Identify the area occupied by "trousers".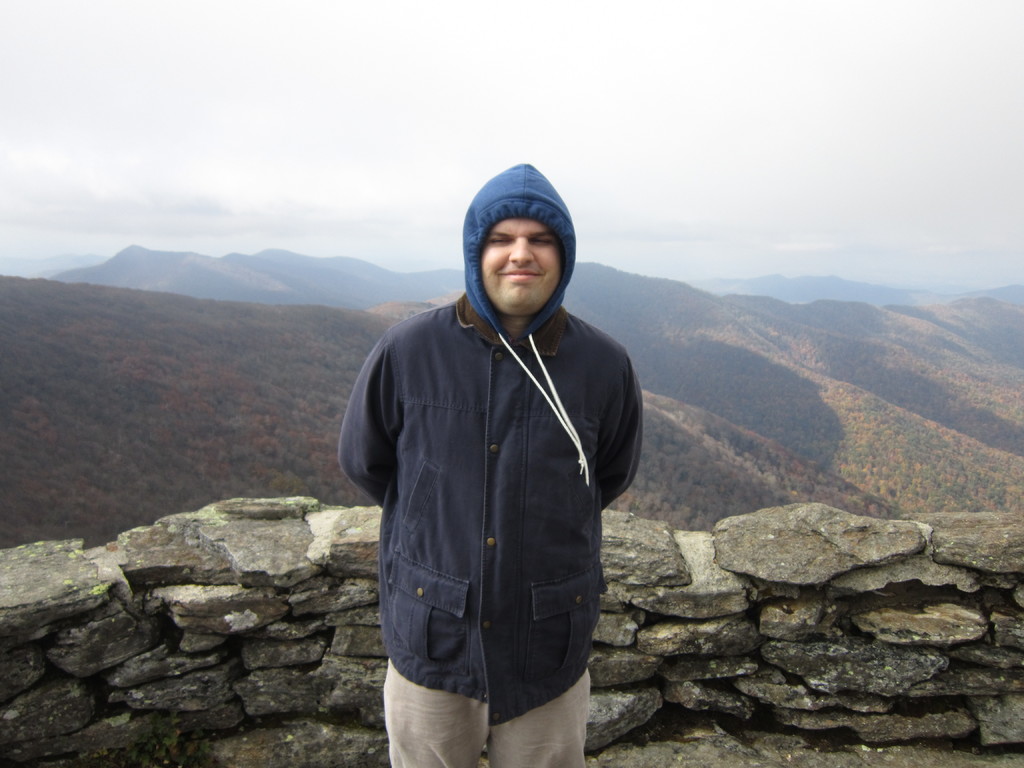
Area: (x1=385, y1=653, x2=588, y2=767).
